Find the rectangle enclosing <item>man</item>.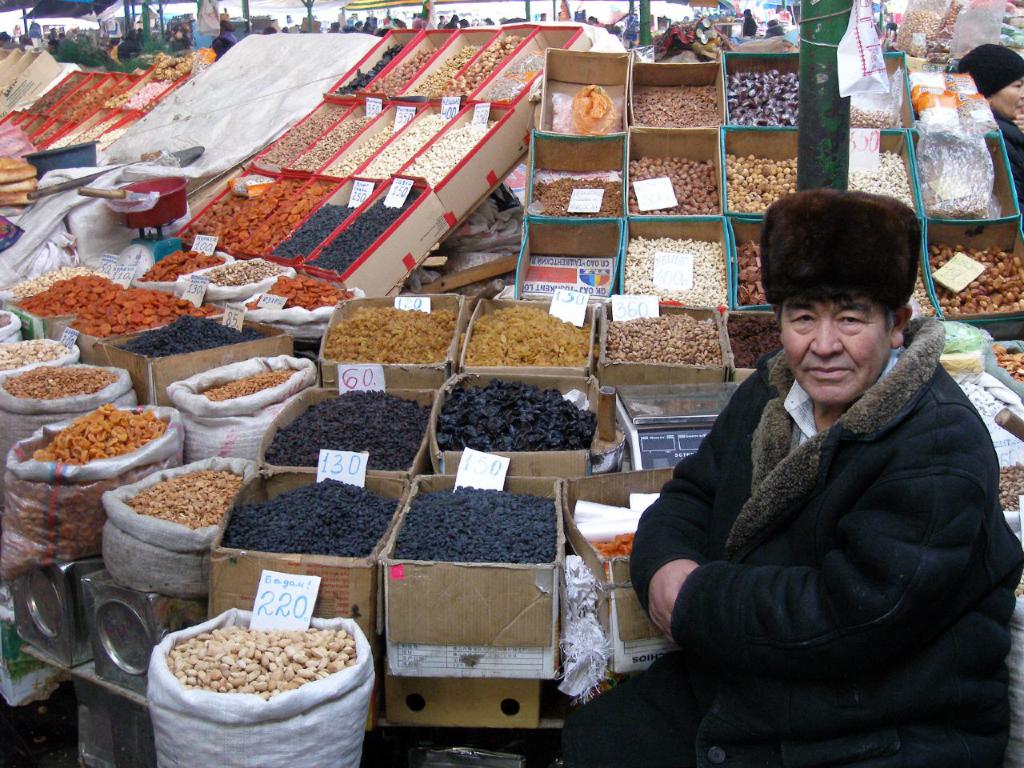
box(588, 167, 1001, 762).
